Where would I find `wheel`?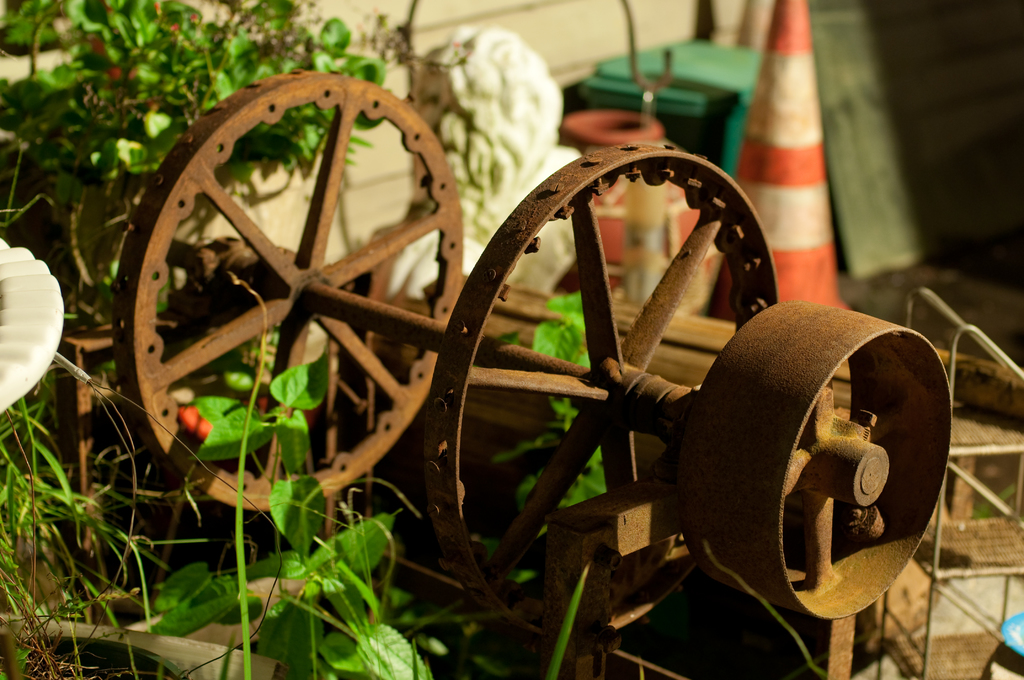
At region(116, 76, 467, 505).
